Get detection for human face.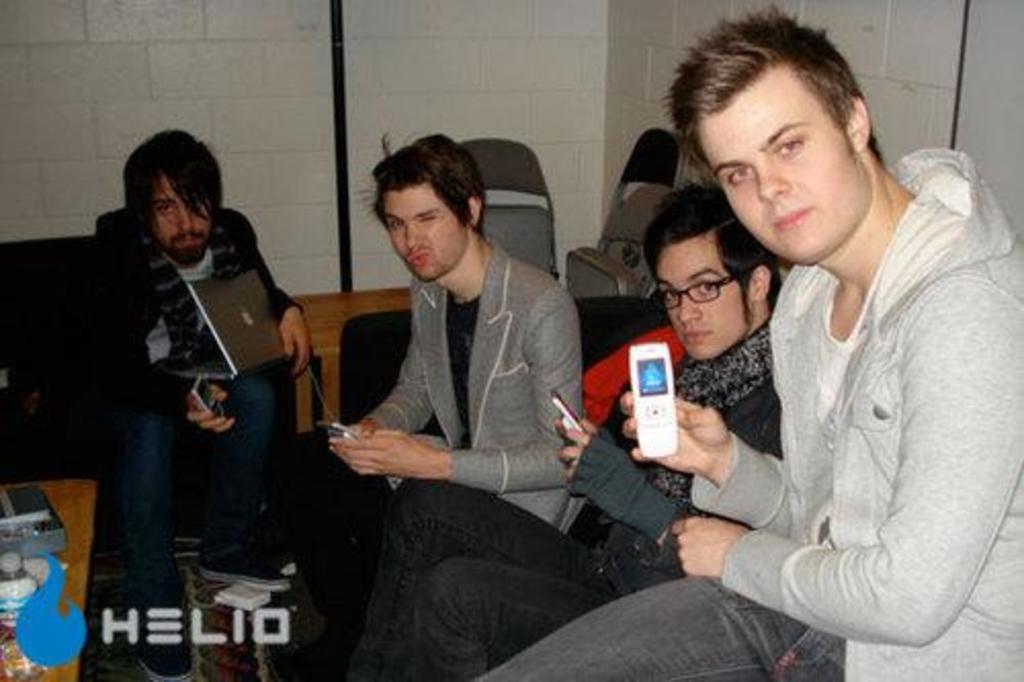
Detection: {"x1": 696, "y1": 63, "x2": 868, "y2": 264}.
